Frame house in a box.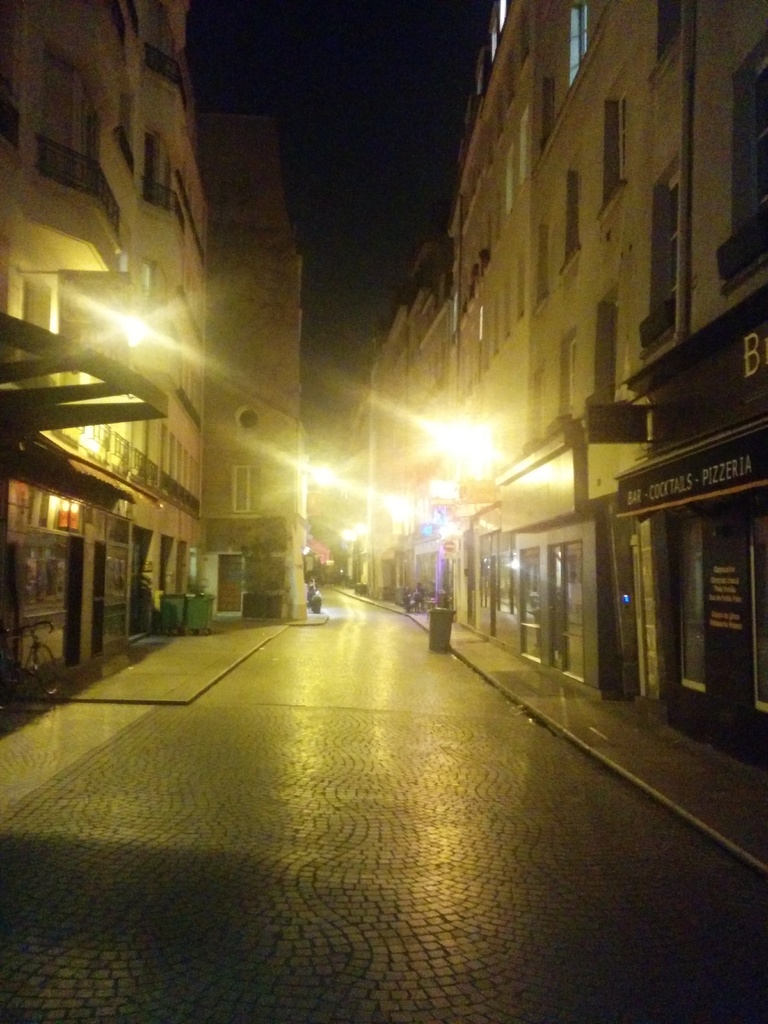
bbox=(367, 0, 767, 774).
